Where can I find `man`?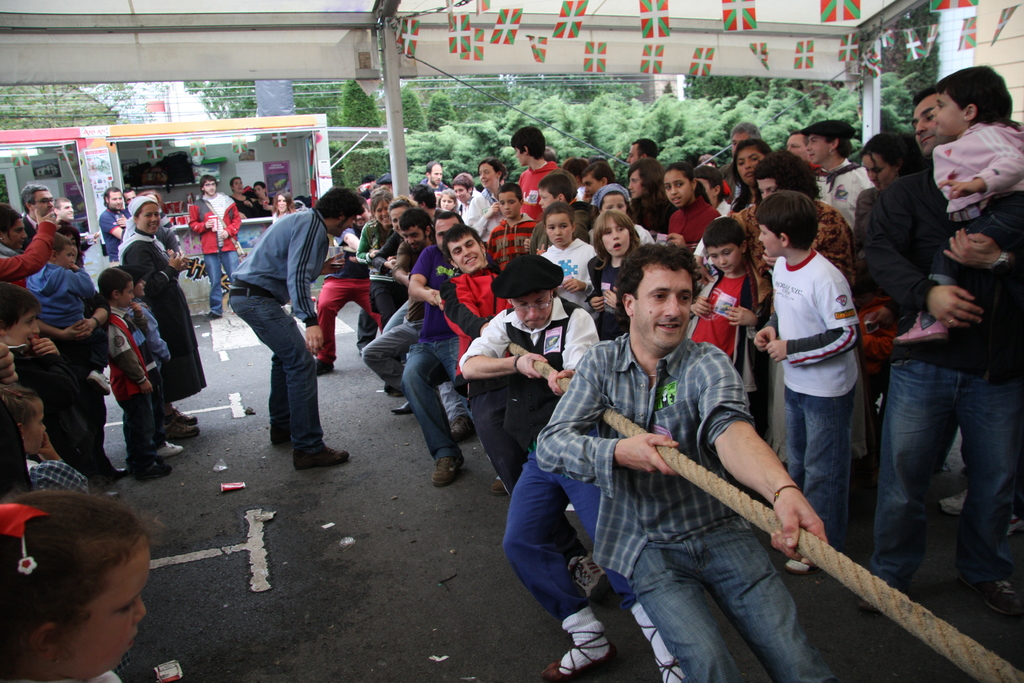
You can find it at <region>0, 181, 72, 256</region>.
